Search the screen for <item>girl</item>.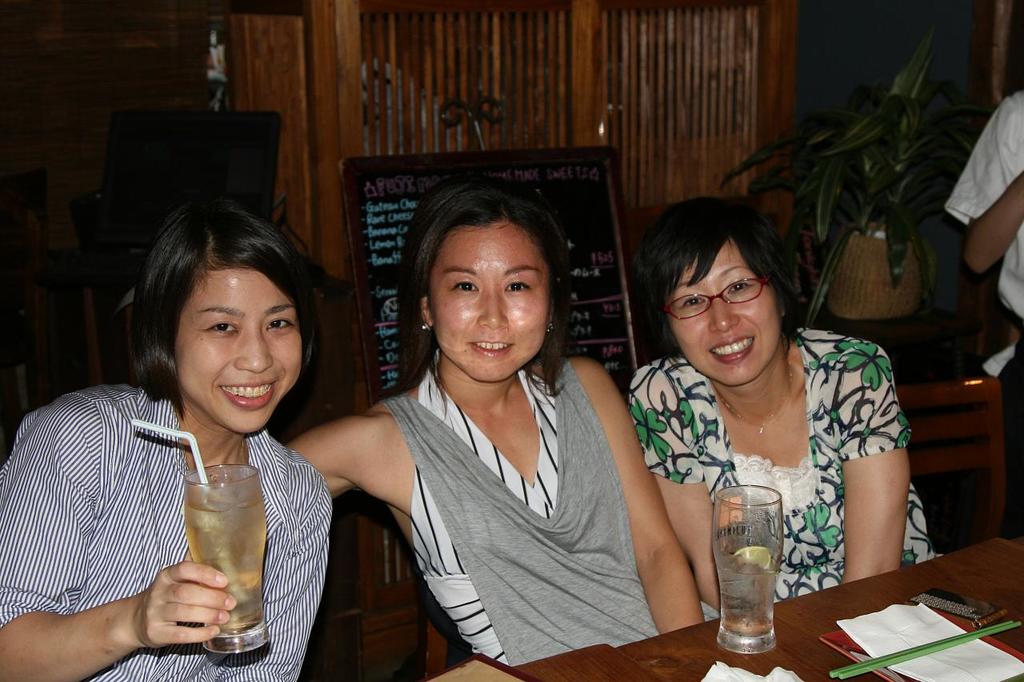
Found at Rect(286, 181, 720, 665).
